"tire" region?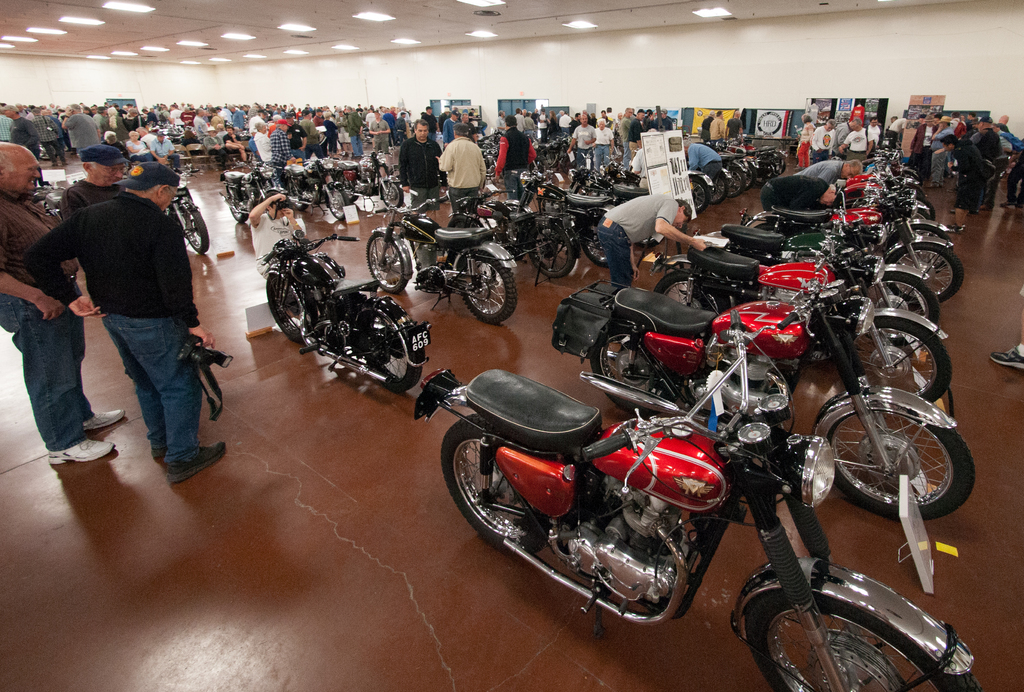
select_region(455, 247, 519, 327)
